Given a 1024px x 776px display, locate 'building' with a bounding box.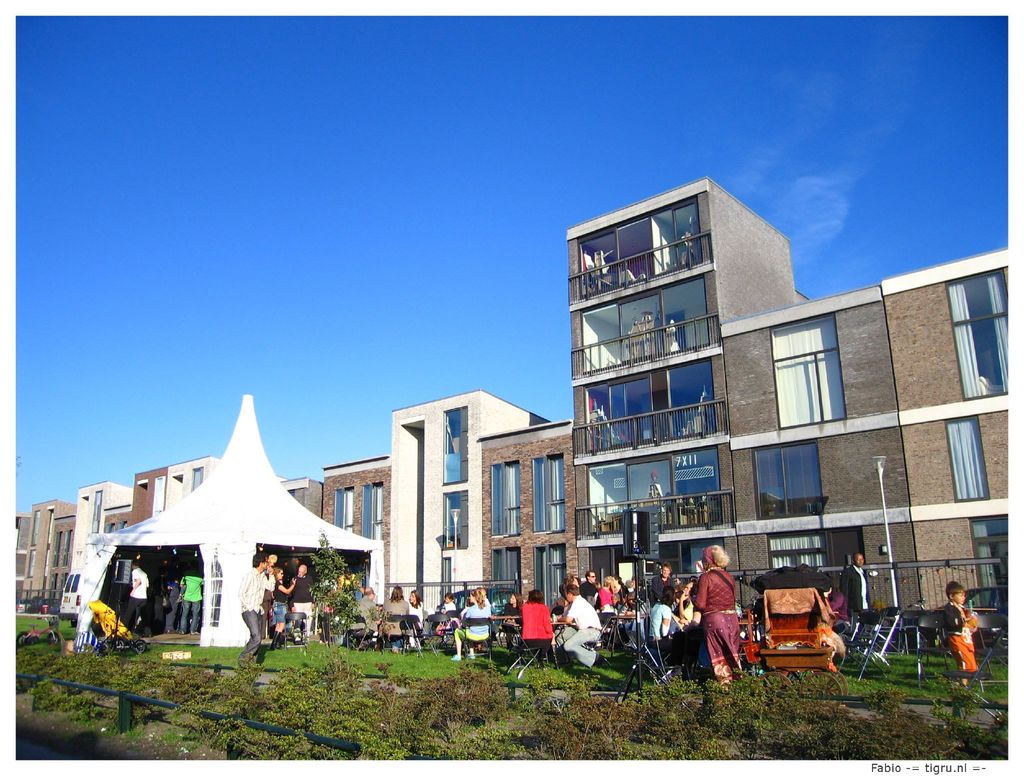
Located: (left=19, top=500, right=68, bottom=595).
